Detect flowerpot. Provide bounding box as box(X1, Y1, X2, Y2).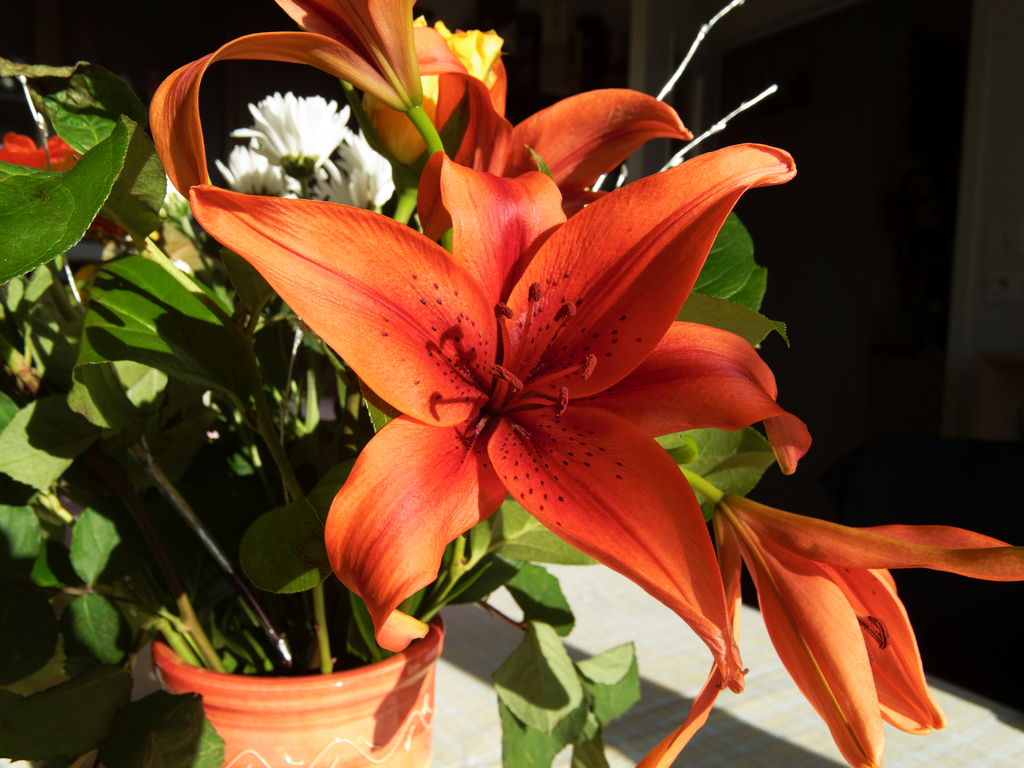
box(134, 608, 409, 751).
